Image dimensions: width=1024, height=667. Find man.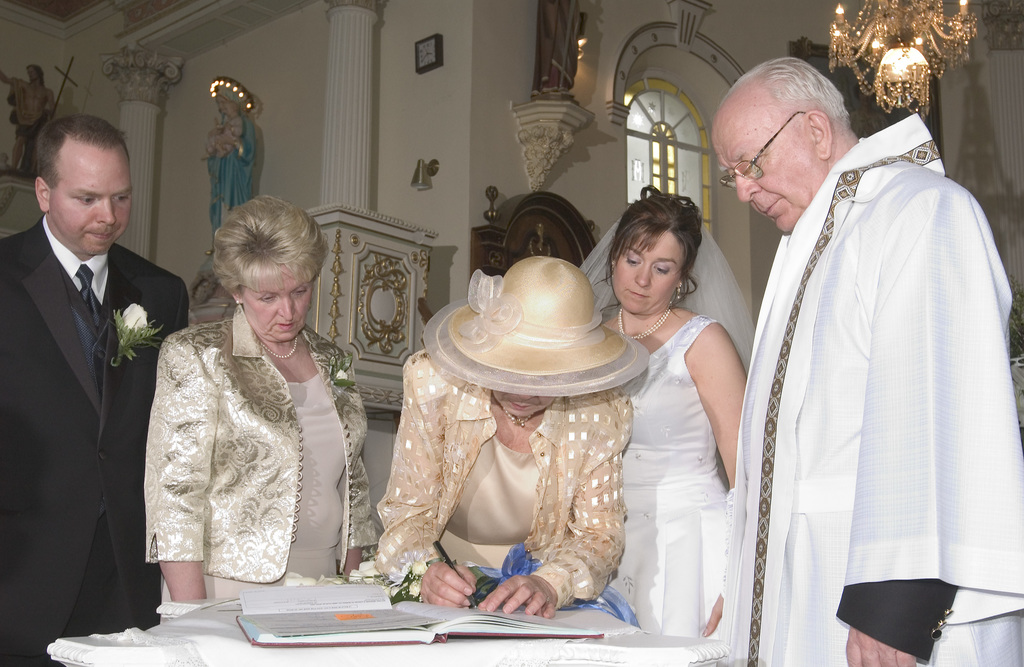
x1=13, y1=61, x2=56, y2=174.
